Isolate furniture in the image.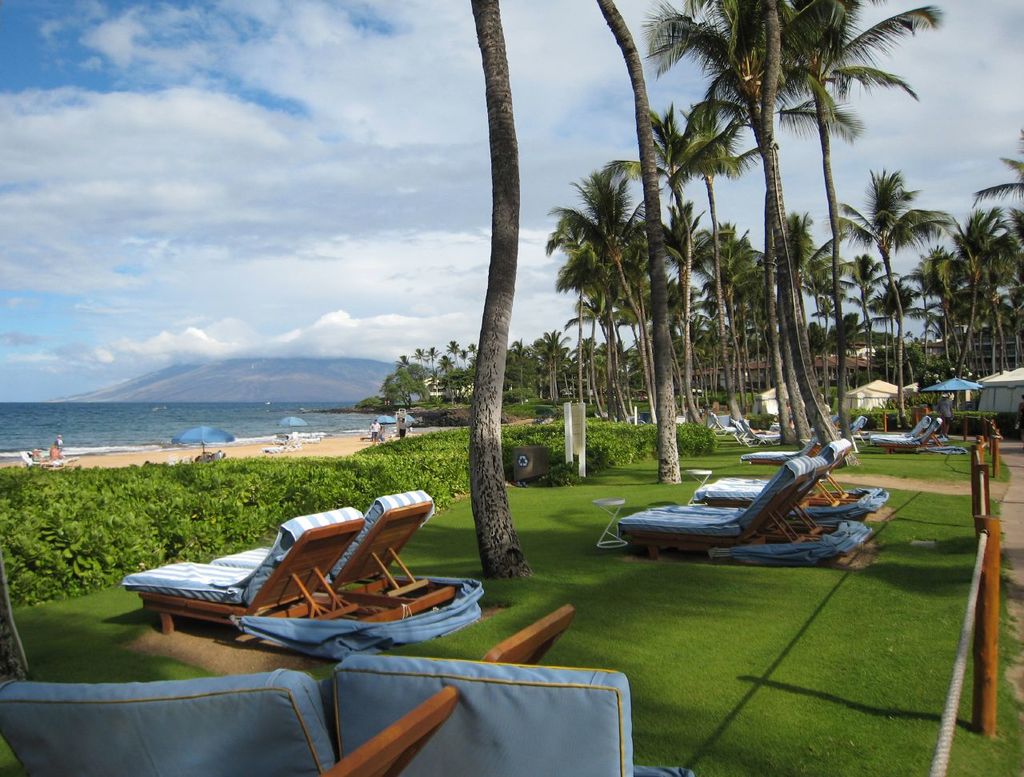
Isolated region: 316:683:462:776.
